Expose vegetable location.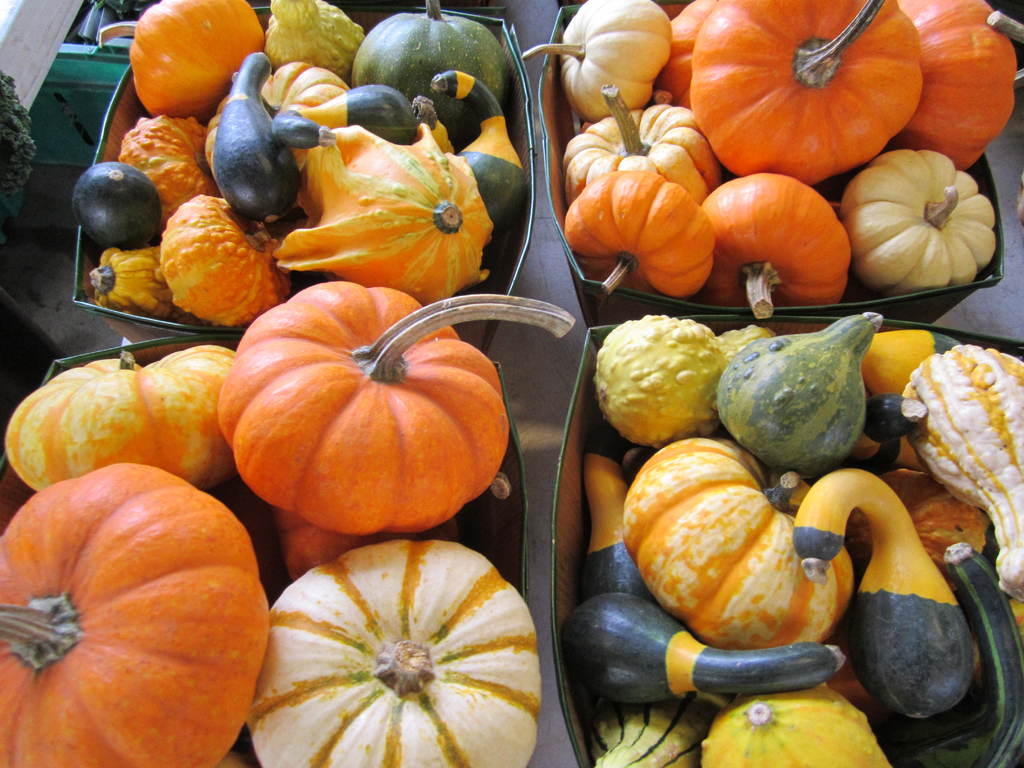
Exposed at bbox=[846, 150, 995, 286].
